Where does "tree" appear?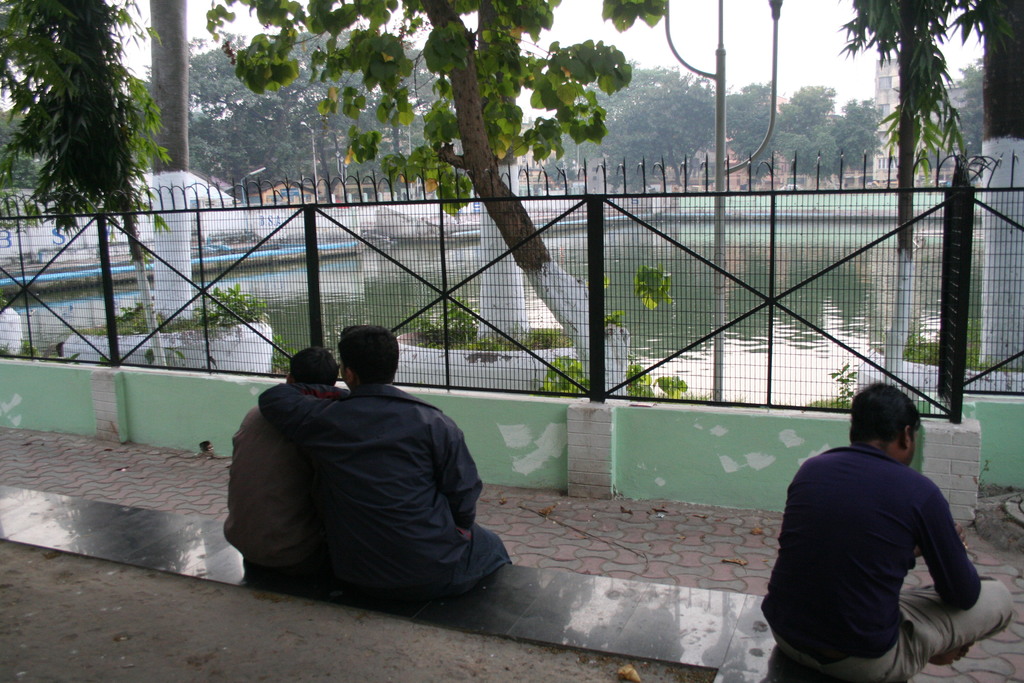
Appears at (x1=0, y1=110, x2=41, y2=193).
